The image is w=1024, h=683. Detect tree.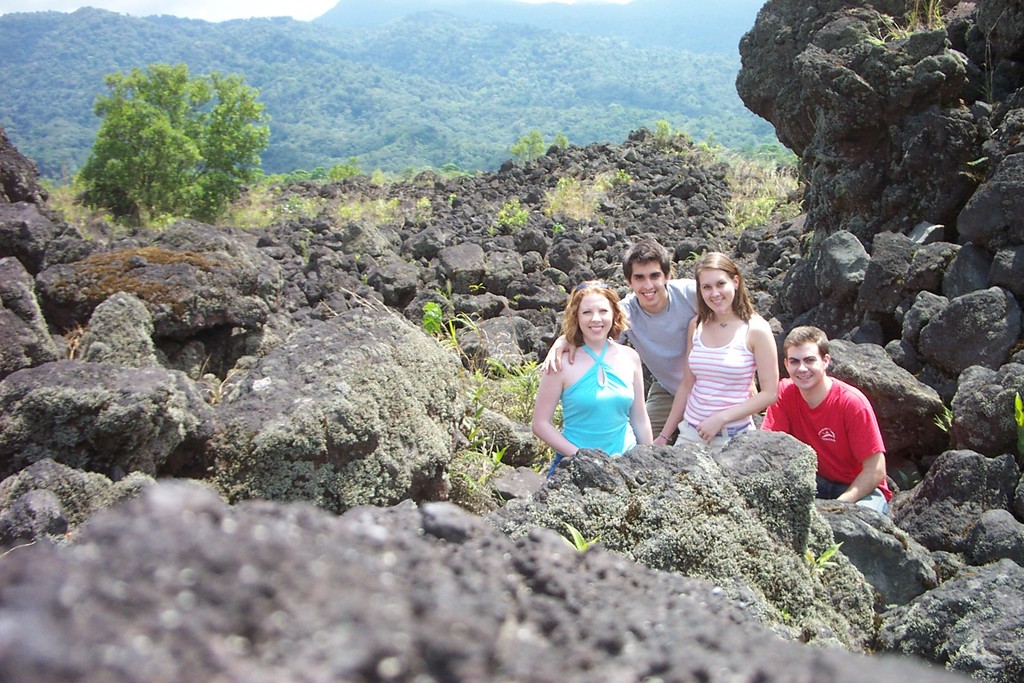
Detection: crop(63, 53, 279, 227).
